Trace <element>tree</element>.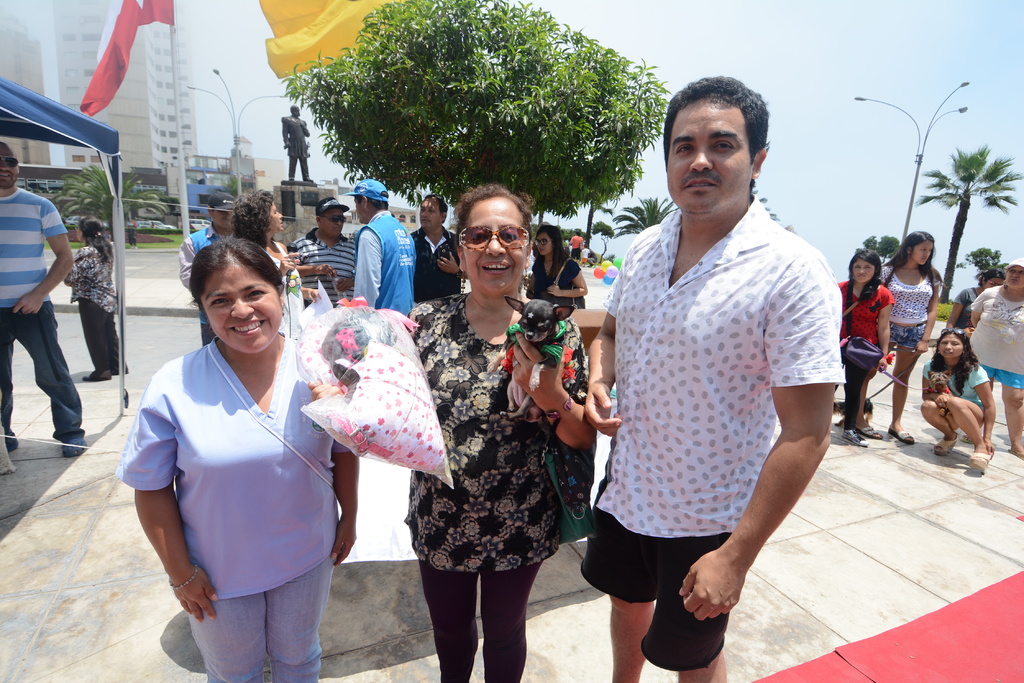
Traced to detection(904, 147, 1019, 303).
